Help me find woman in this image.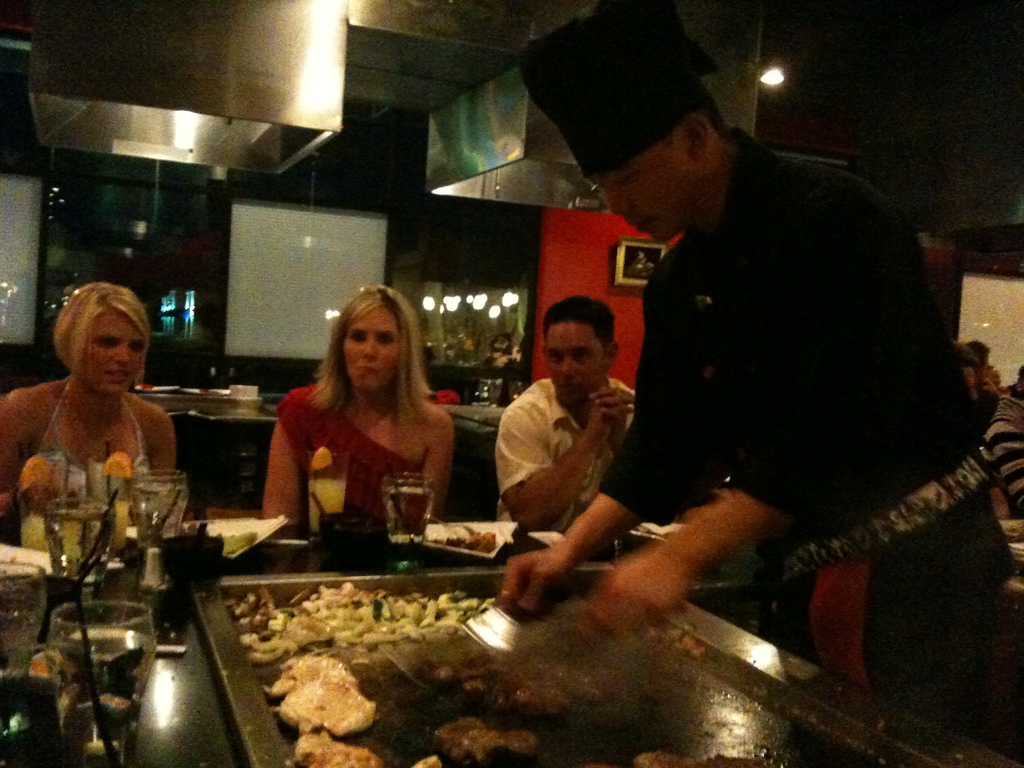
Found it: <box>0,280,175,516</box>.
